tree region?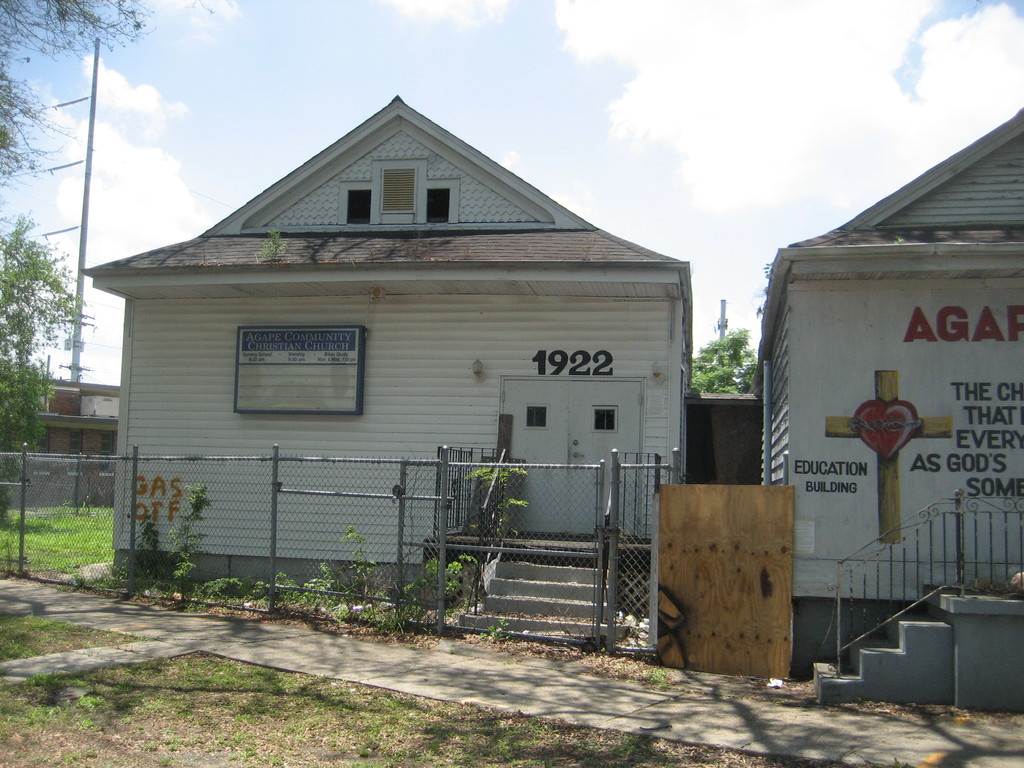
crop(684, 319, 752, 397)
